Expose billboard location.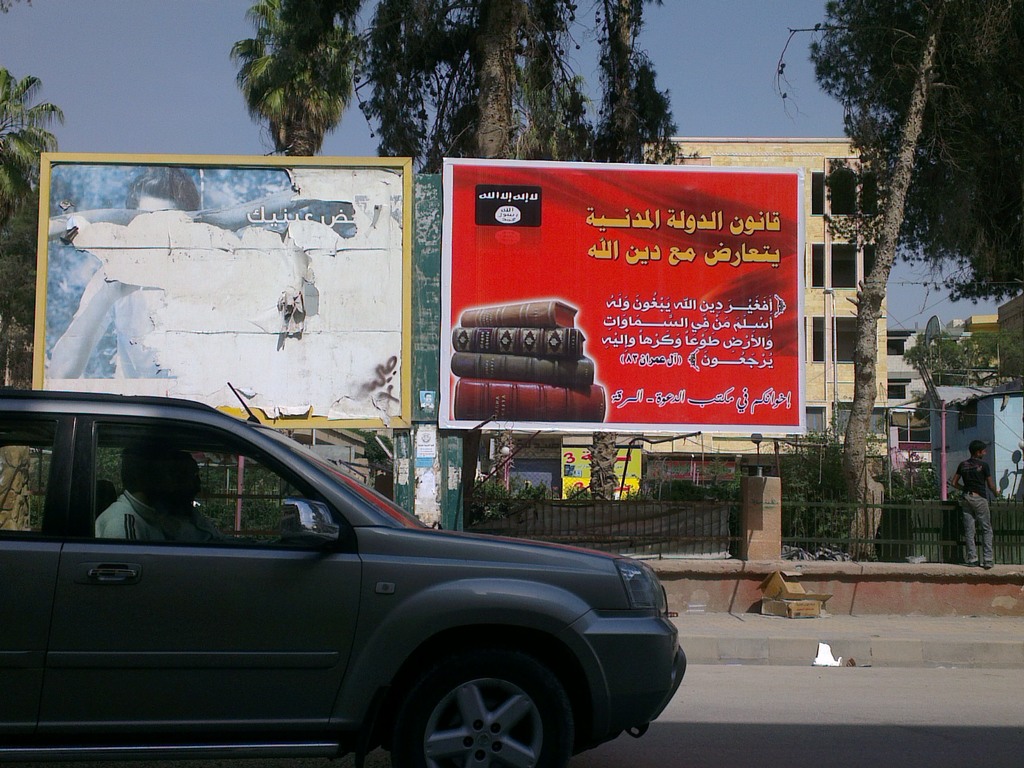
Exposed at crop(29, 146, 412, 431).
